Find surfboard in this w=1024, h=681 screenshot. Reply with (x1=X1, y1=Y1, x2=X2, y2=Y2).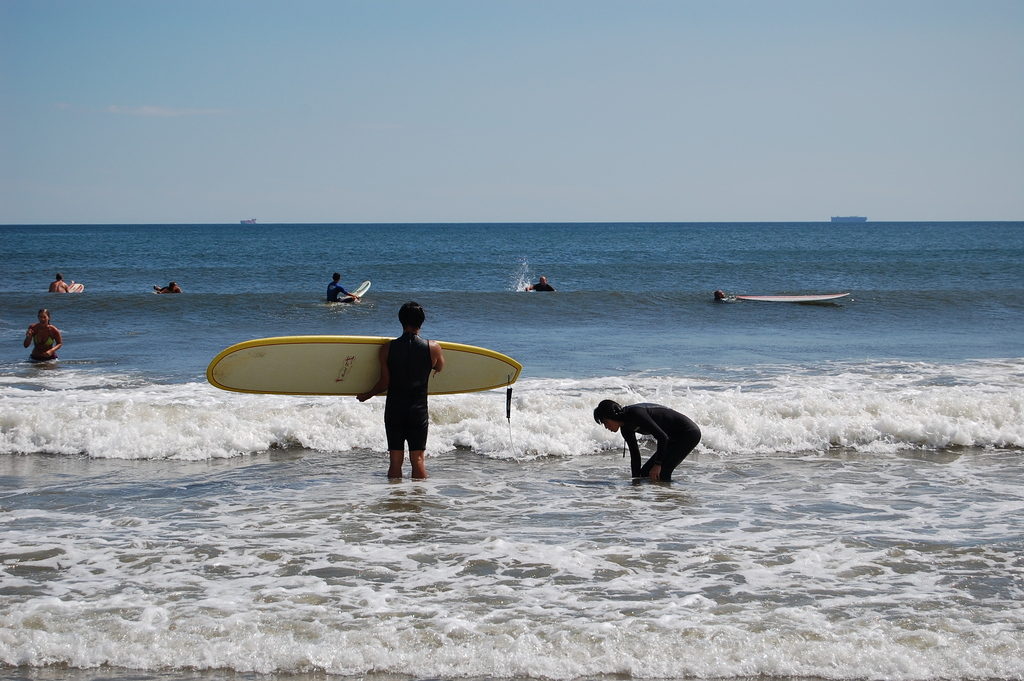
(x1=341, y1=279, x2=372, y2=298).
